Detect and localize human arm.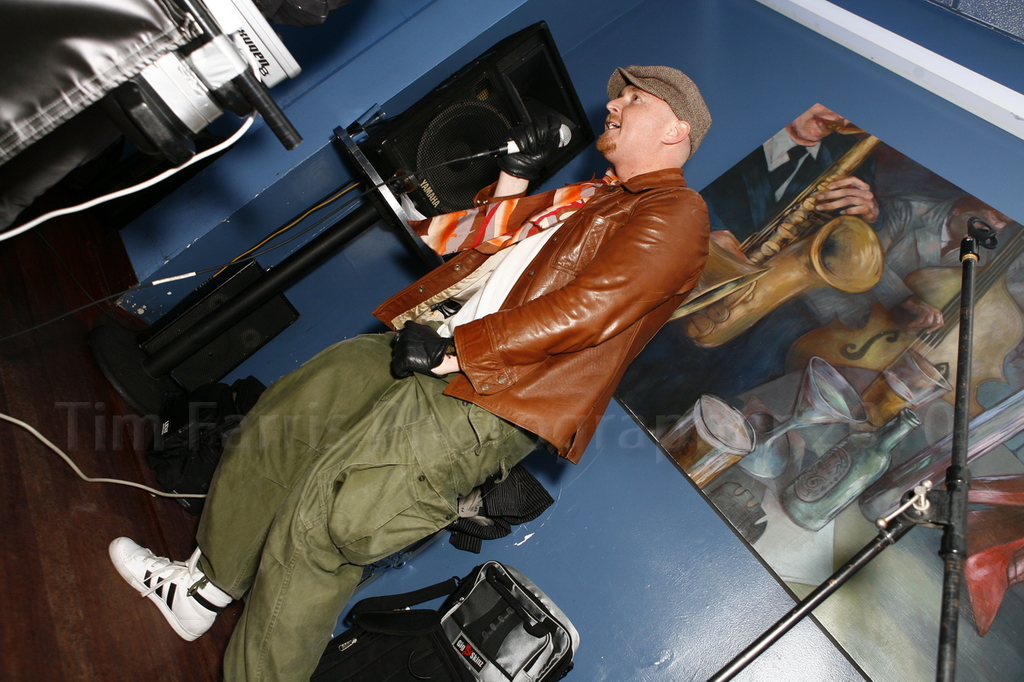
Localized at region(814, 185, 873, 220).
